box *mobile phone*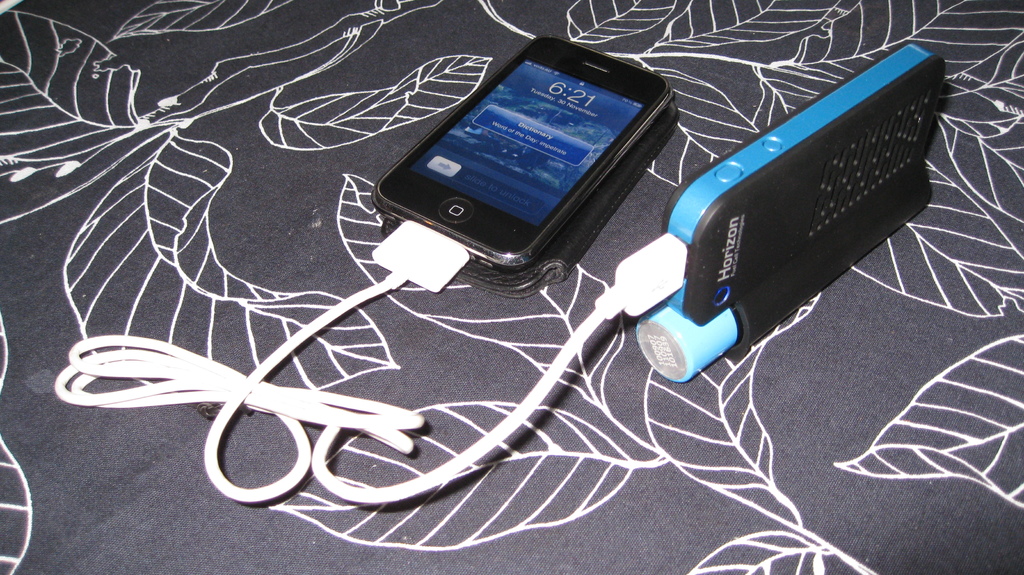
363, 35, 684, 270
